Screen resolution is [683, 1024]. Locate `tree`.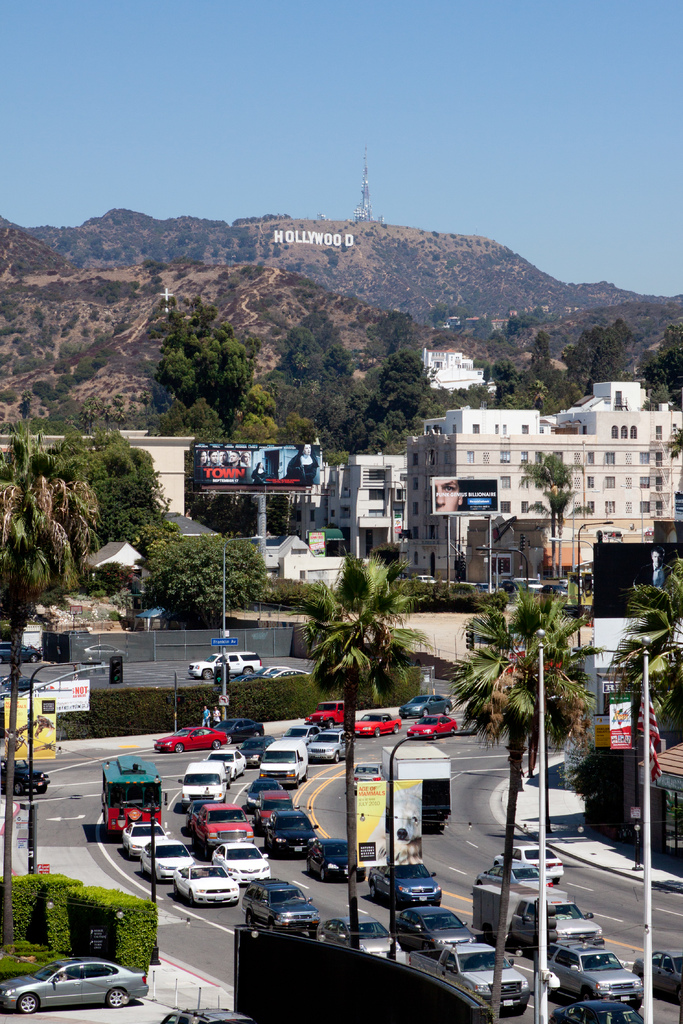
{"x1": 511, "y1": 442, "x2": 577, "y2": 585}.
